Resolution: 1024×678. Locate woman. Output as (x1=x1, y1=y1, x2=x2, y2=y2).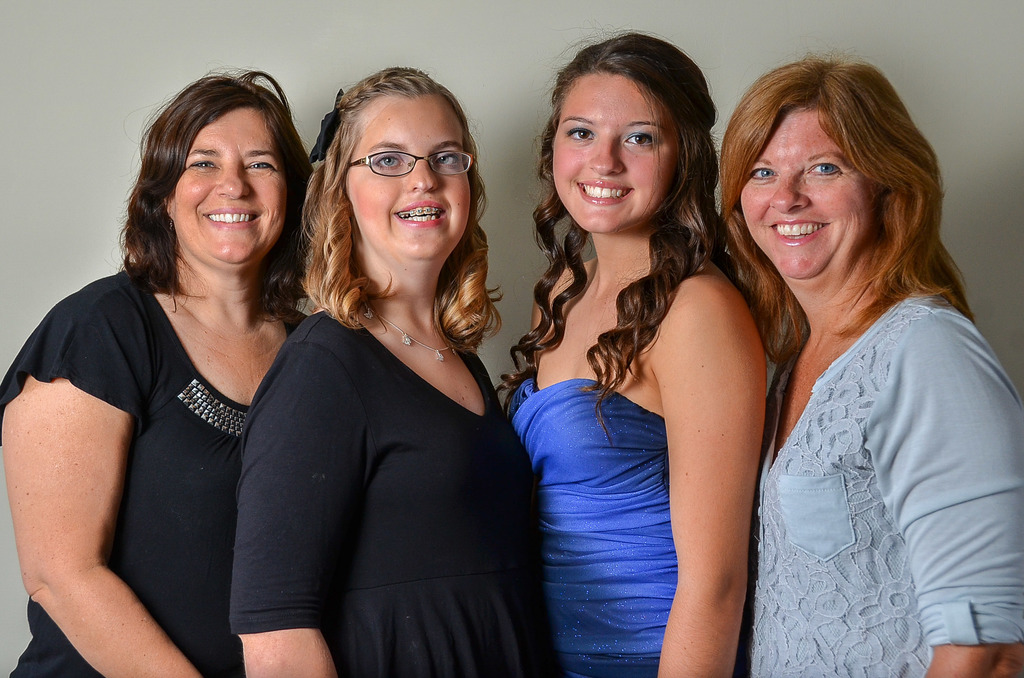
(x1=225, y1=66, x2=569, y2=677).
